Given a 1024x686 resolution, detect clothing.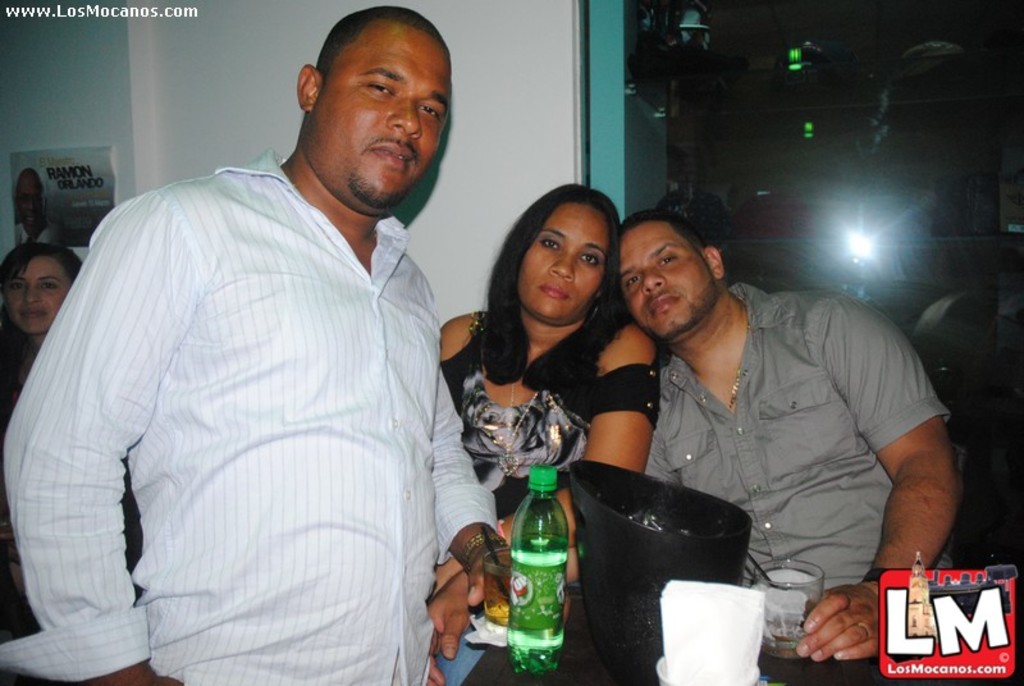
[left=643, top=276, right=952, bottom=635].
